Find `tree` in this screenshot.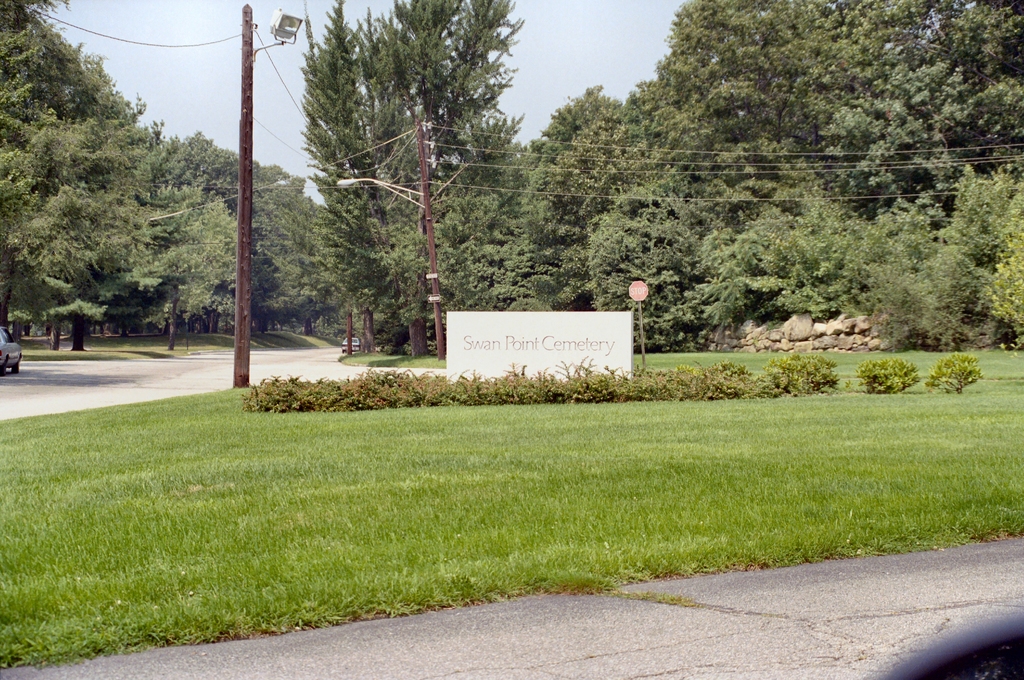
The bounding box for `tree` is region(595, 181, 717, 342).
